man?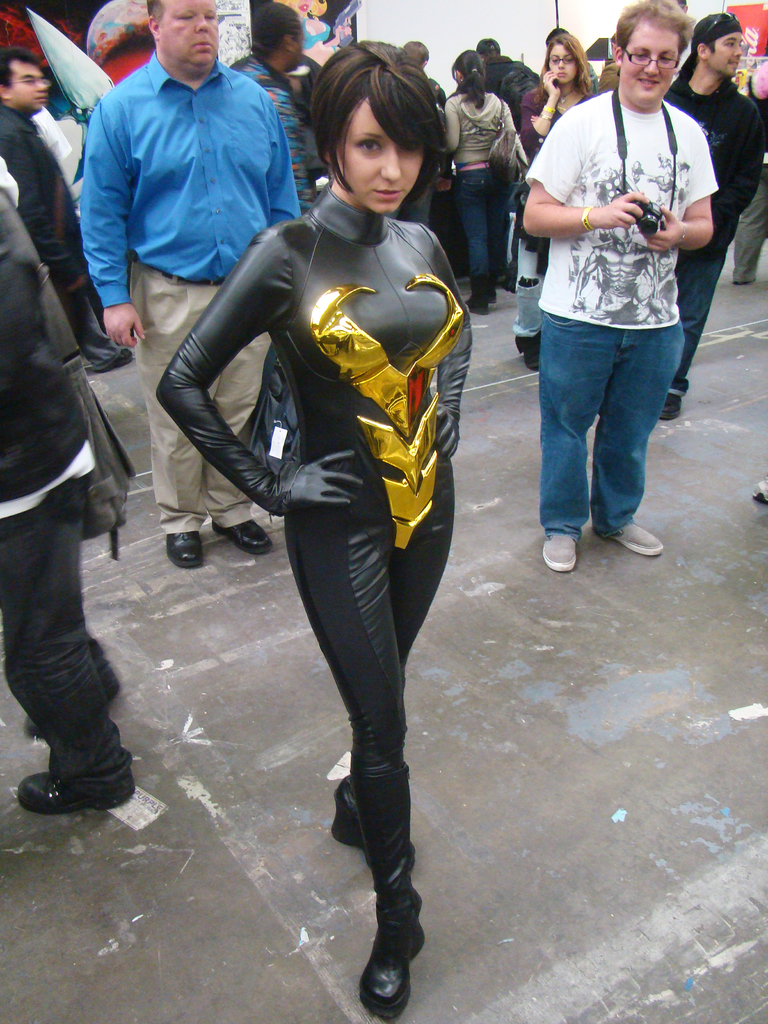
<bbox>82, 0, 301, 570</bbox>
